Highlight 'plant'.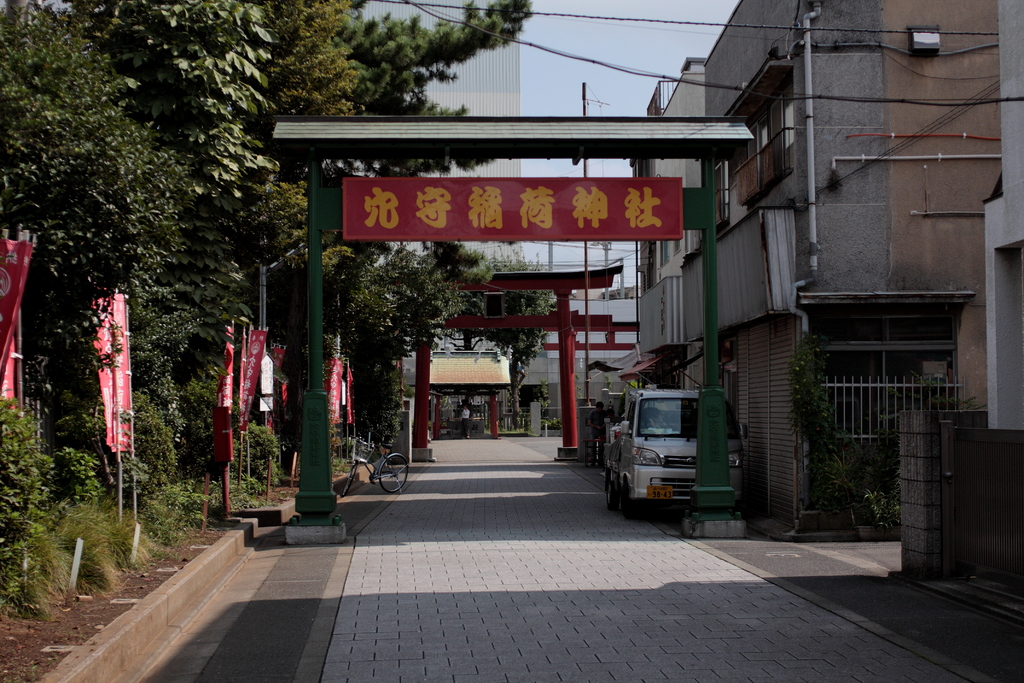
Highlighted region: {"left": 877, "top": 363, "right": 991, "bottom": 444}.
